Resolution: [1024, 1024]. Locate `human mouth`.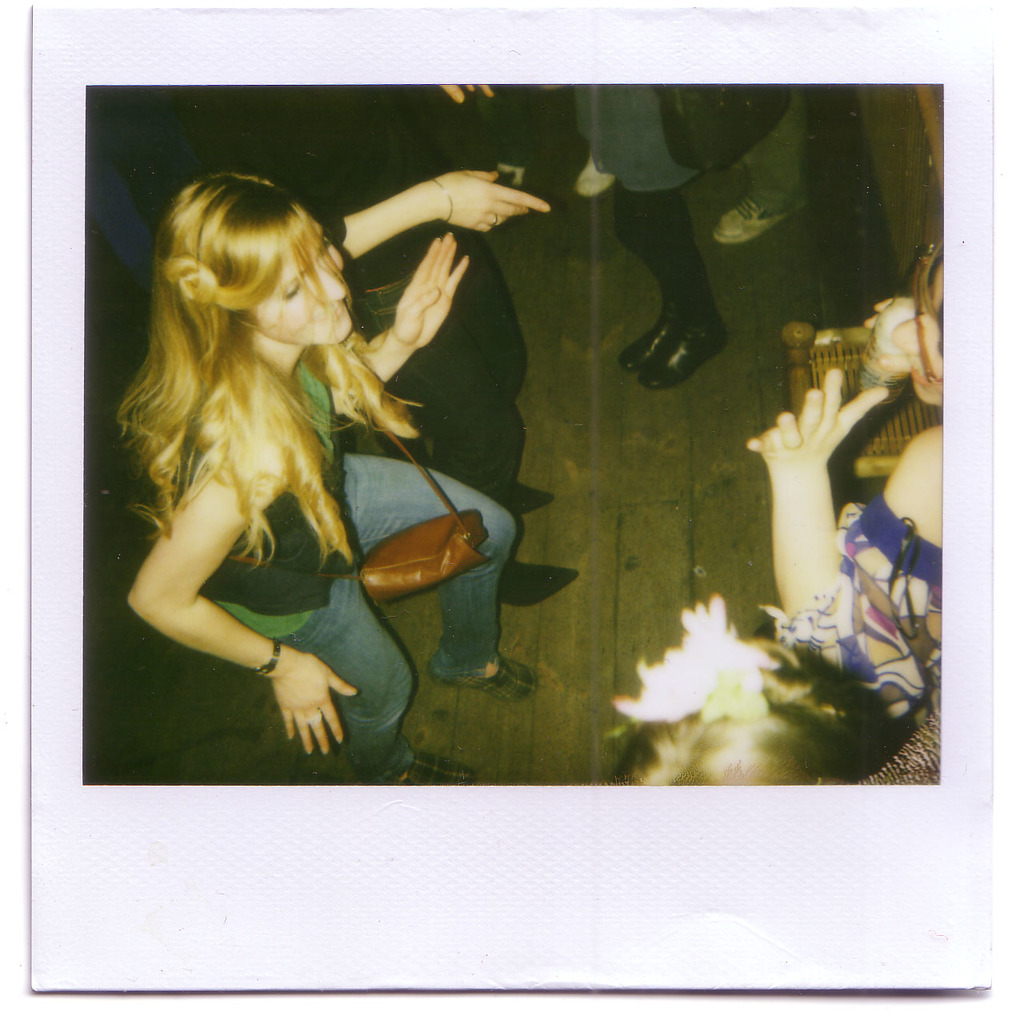
<box>310,309,342,316</box>.
